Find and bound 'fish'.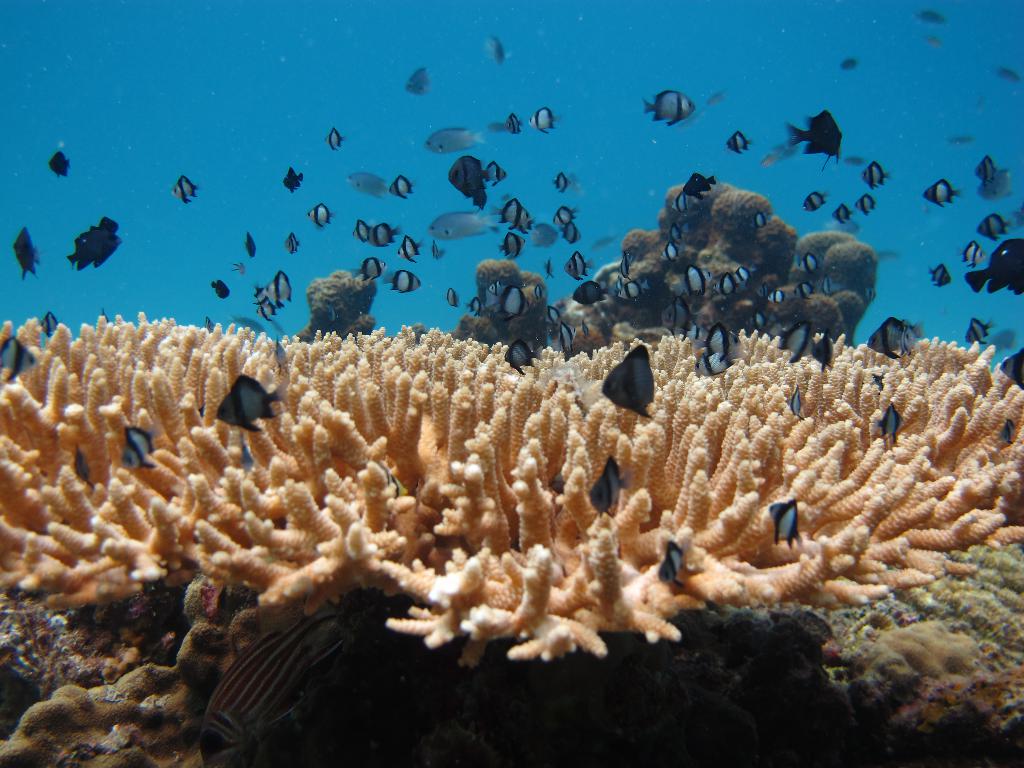
Bound: {"left": 586, "top": 456, "right": 625, "bottom": 520}.
